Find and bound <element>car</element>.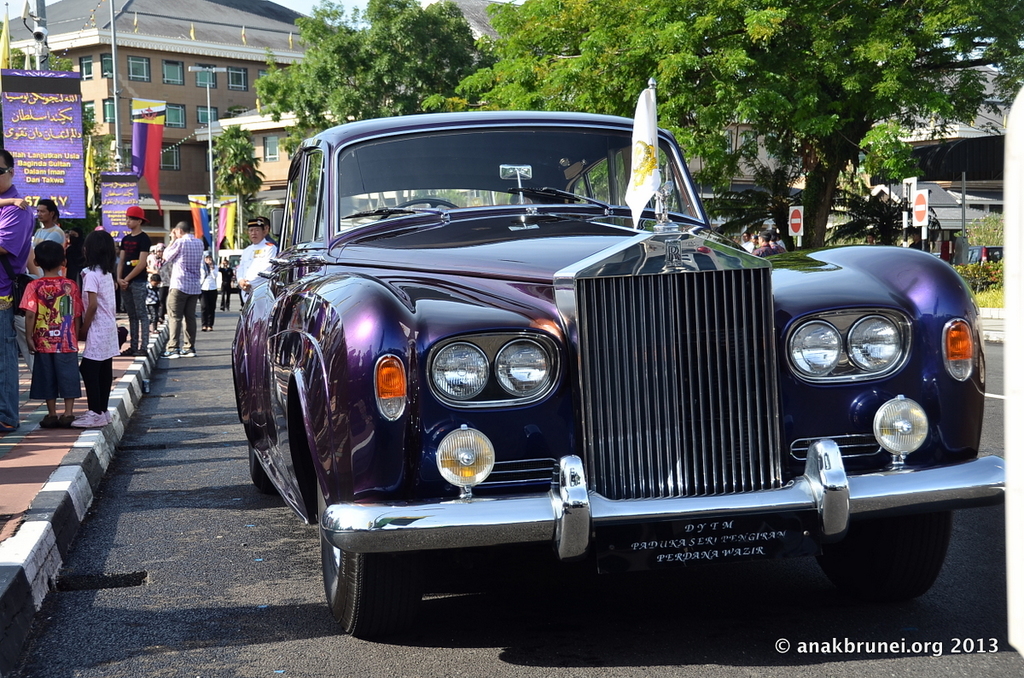
Bound: <box>963,243,1001,264</box>.
